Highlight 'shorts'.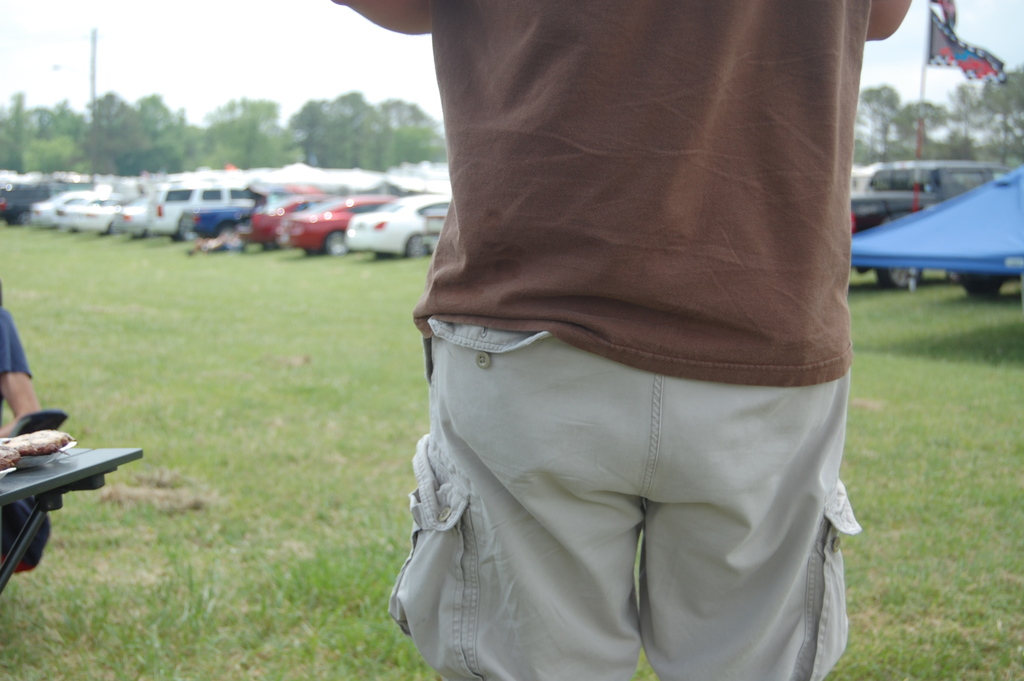
Highlighted region: crop(0, 499, 52, 573).
